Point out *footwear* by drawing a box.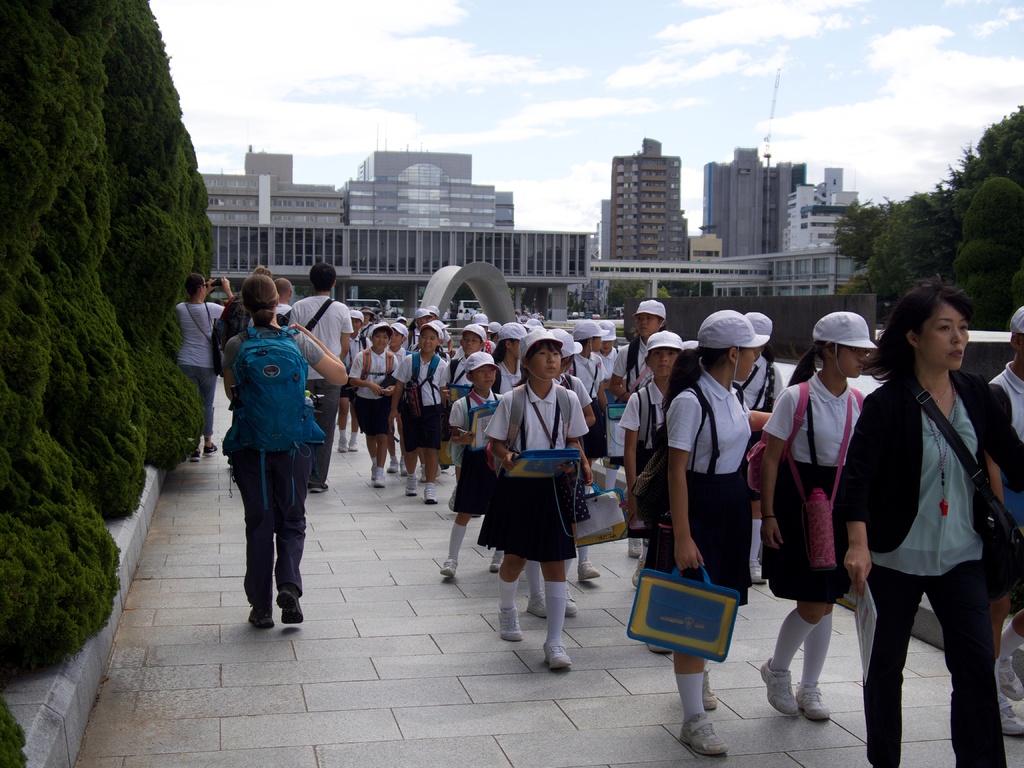
l=369, t=474, r=385, b=491.
